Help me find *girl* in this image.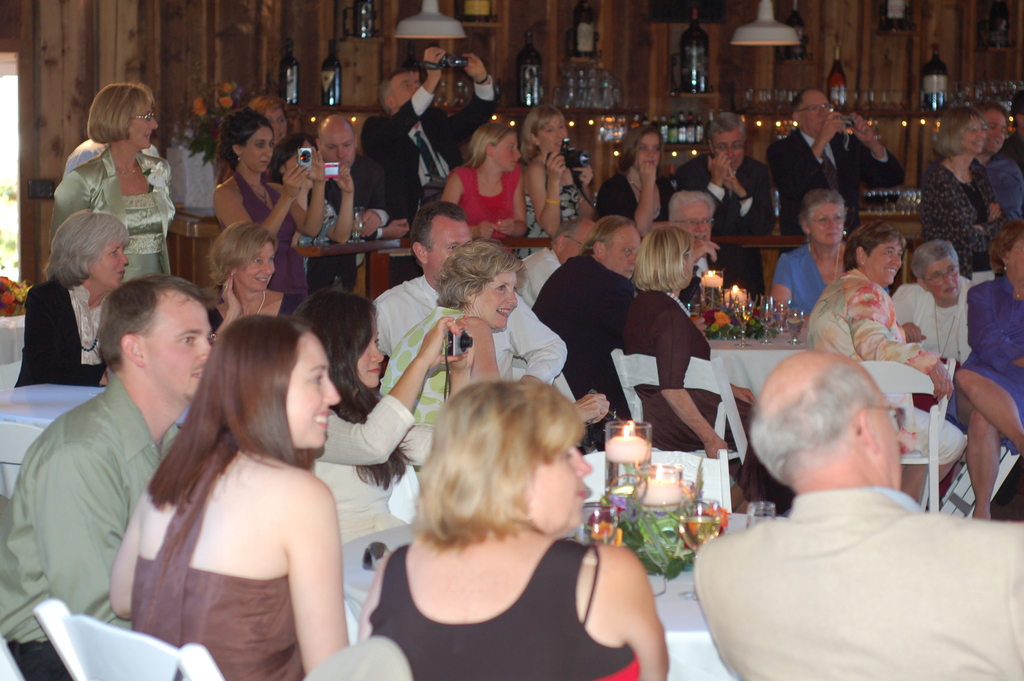
Found it: 440,120,527,242.
